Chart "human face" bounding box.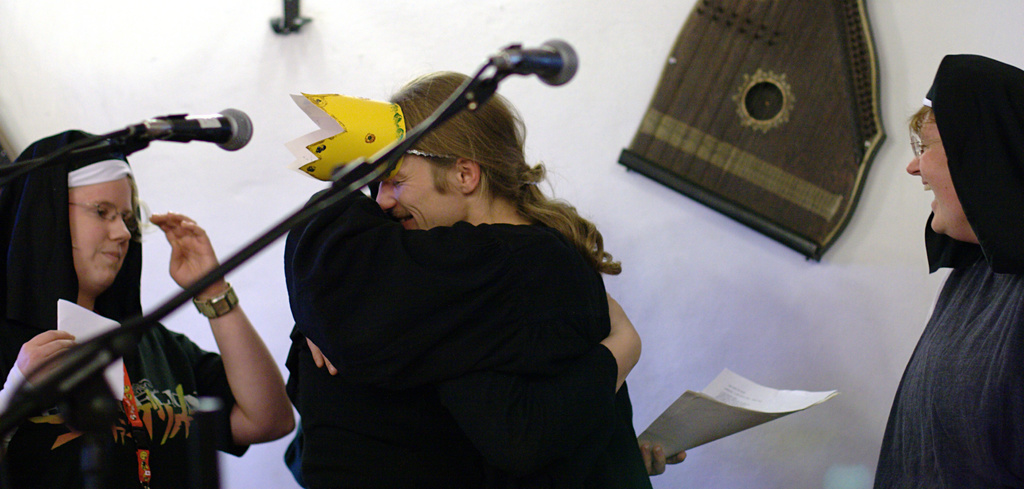
Charted: <box>374,144,477,228</box>.
